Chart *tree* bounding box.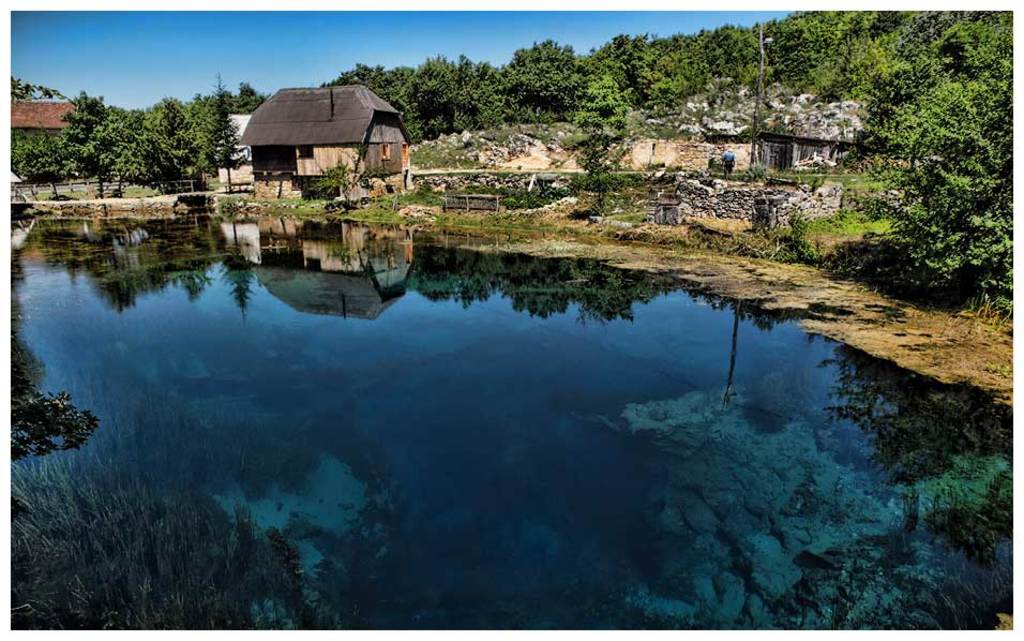
Charted: (210,74,251,169).
